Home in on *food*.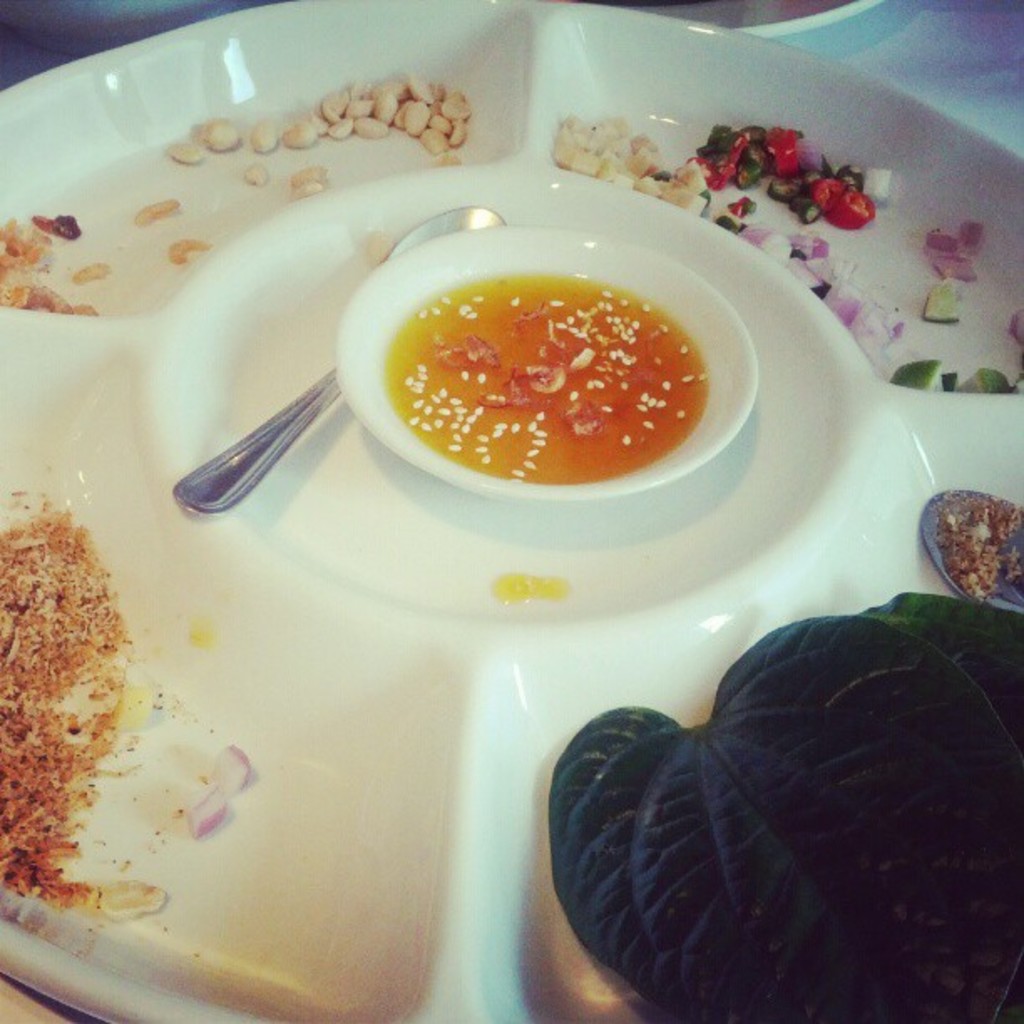
Homed in at [x1=202, y1=738, x2=253, y2=796].
